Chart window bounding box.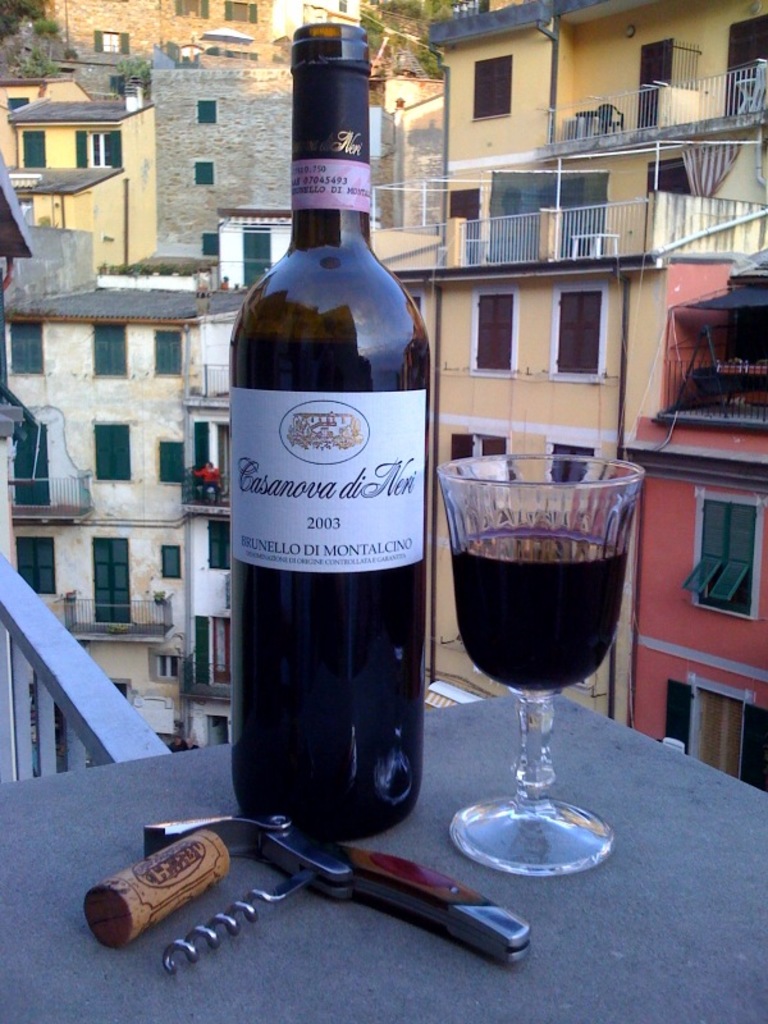
Charted: 170/0/215/22.
